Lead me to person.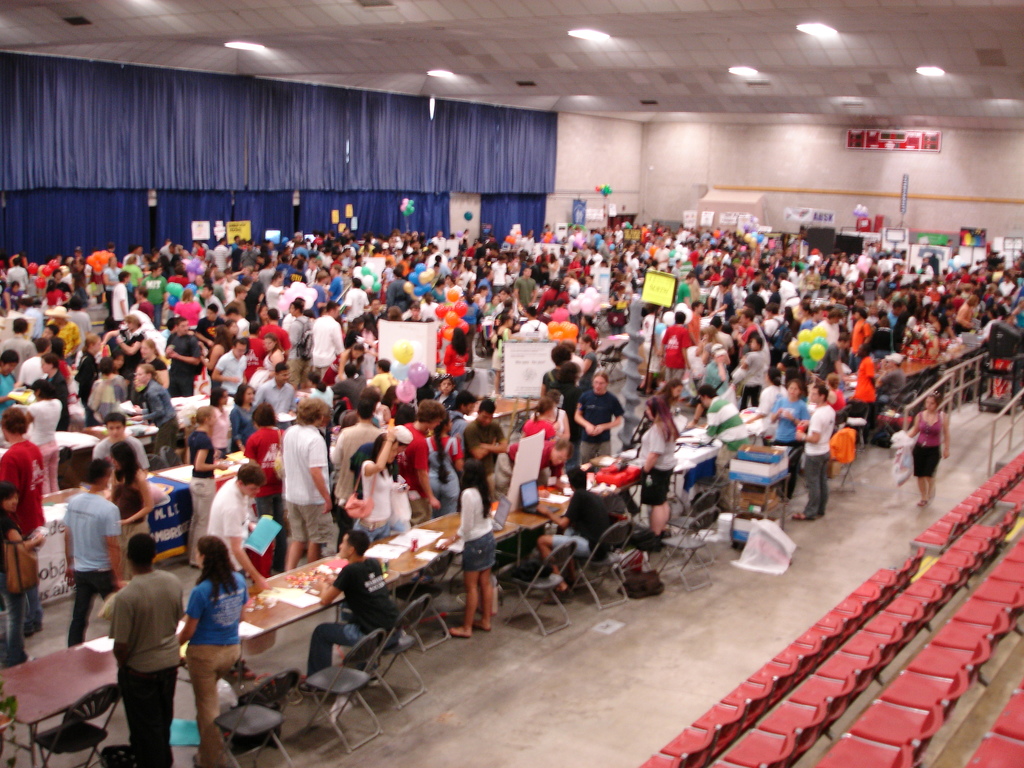
Lead to <box>771,380,808,501</box>.
